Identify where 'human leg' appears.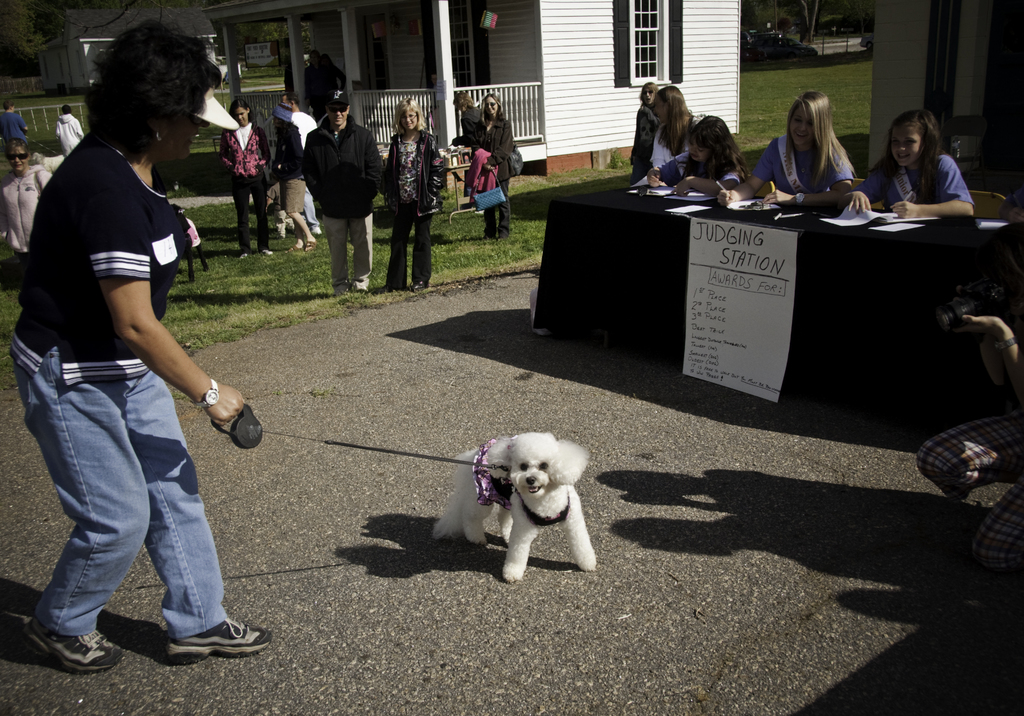
Appears at [left=320, top=199, right=346, bottom=290].
